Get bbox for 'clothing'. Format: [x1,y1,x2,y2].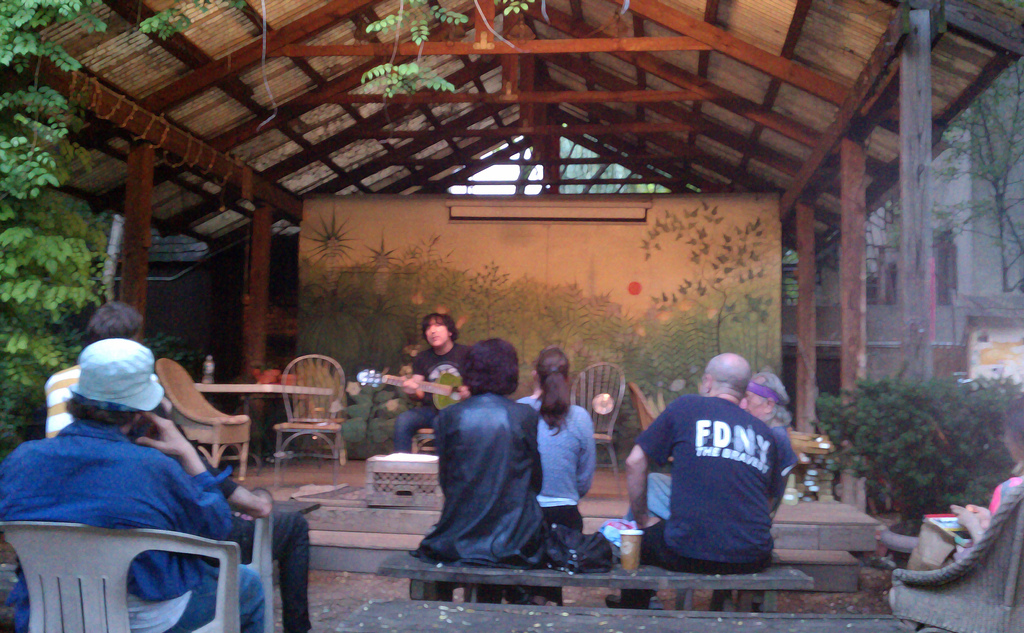
[632,421,799,516].
